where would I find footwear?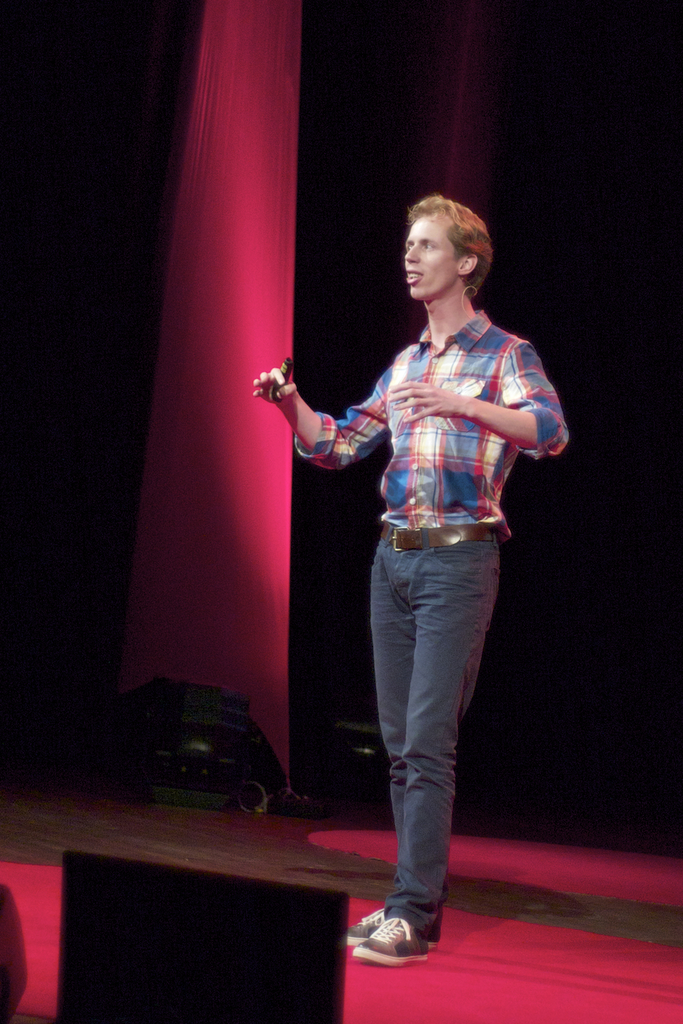
At rect(344, 908, 440, 947).
